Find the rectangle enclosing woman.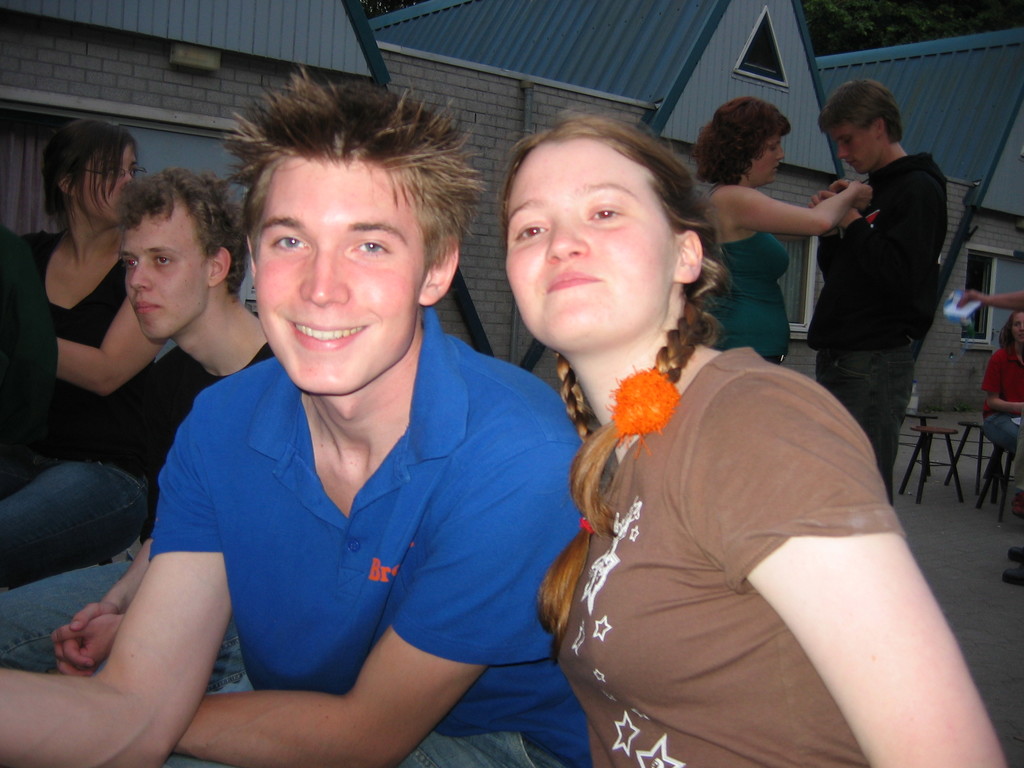
select_region(468, 108, 953, 764).
